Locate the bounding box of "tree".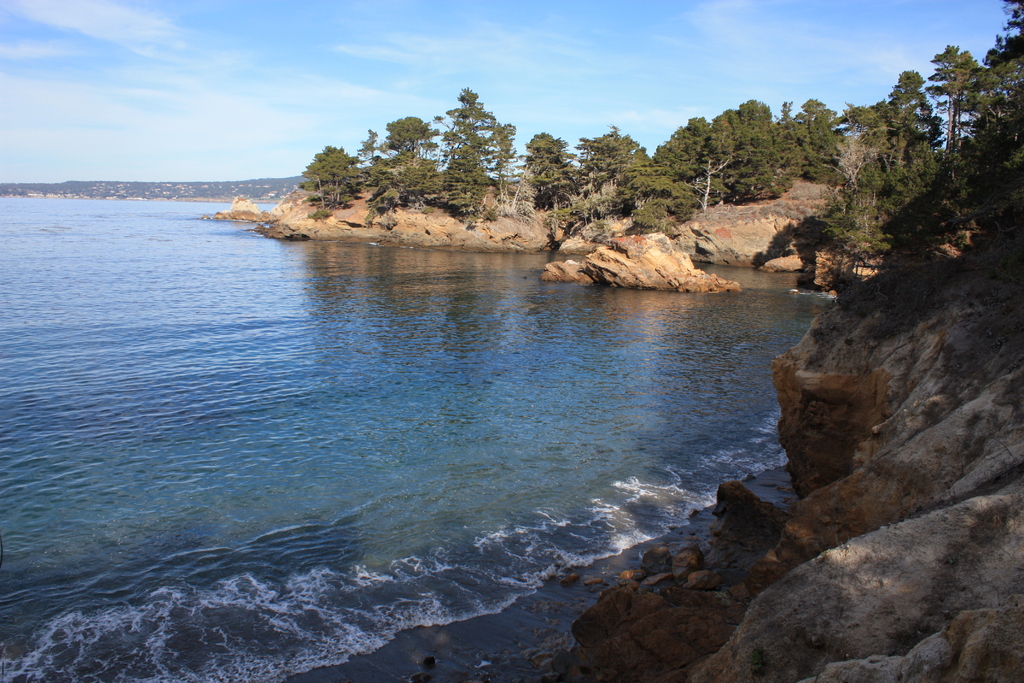
Bounding box: {"left": 781, "top": 90, "right": 855, "bottom": 187}.
